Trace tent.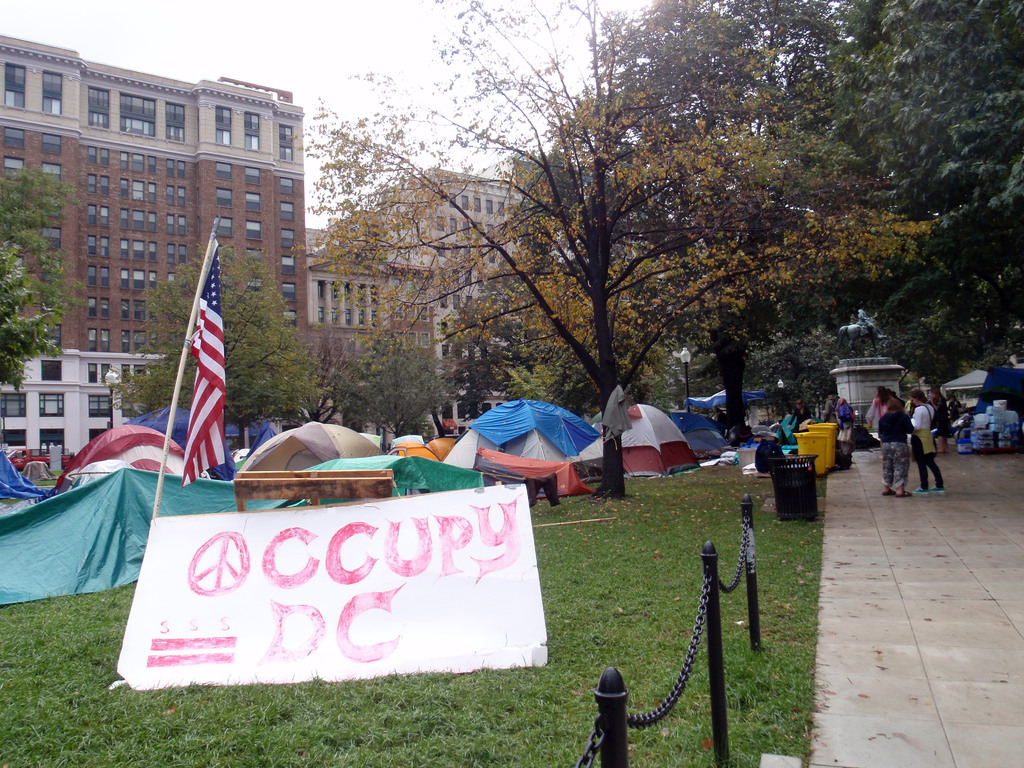
Traced to [658,405,720,460].
